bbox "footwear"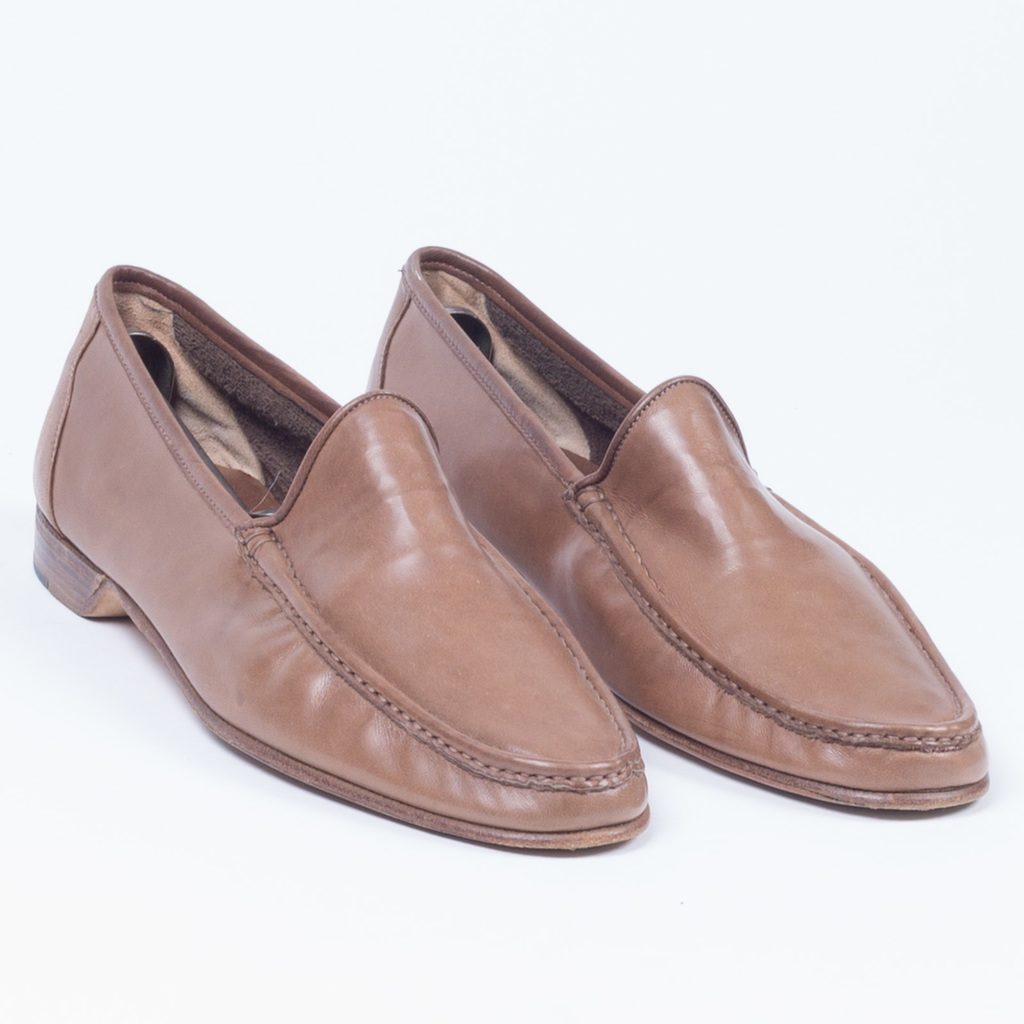
28 229 980 871
